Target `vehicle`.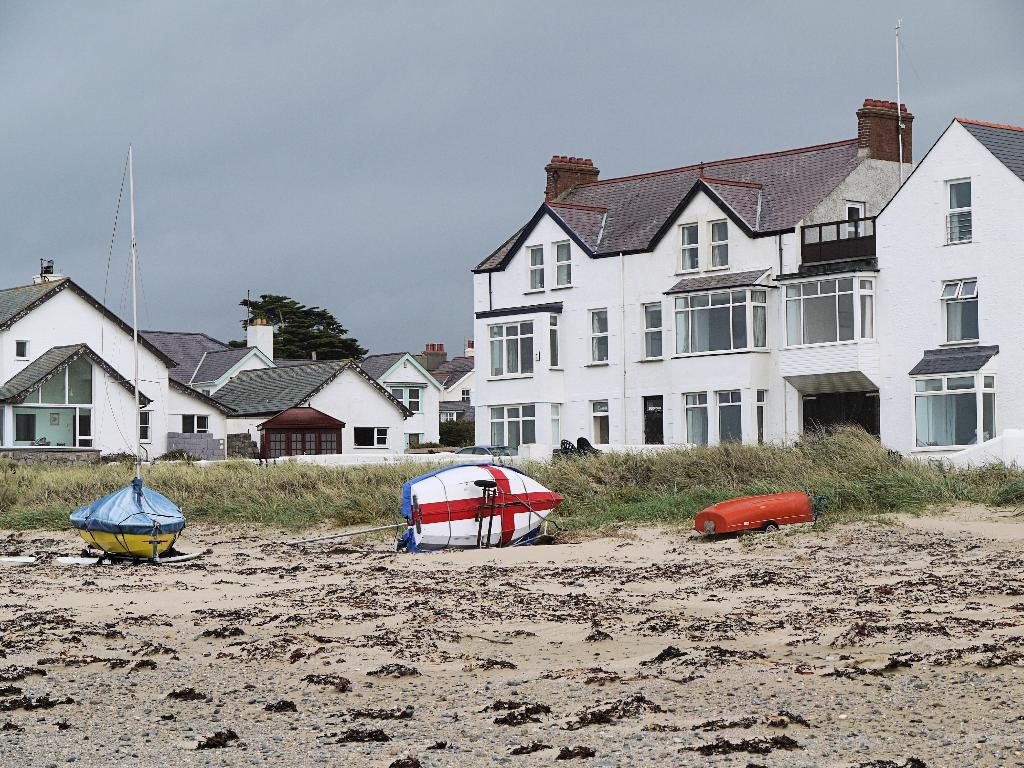
Target region: detection(452, 443, 520, 456).
